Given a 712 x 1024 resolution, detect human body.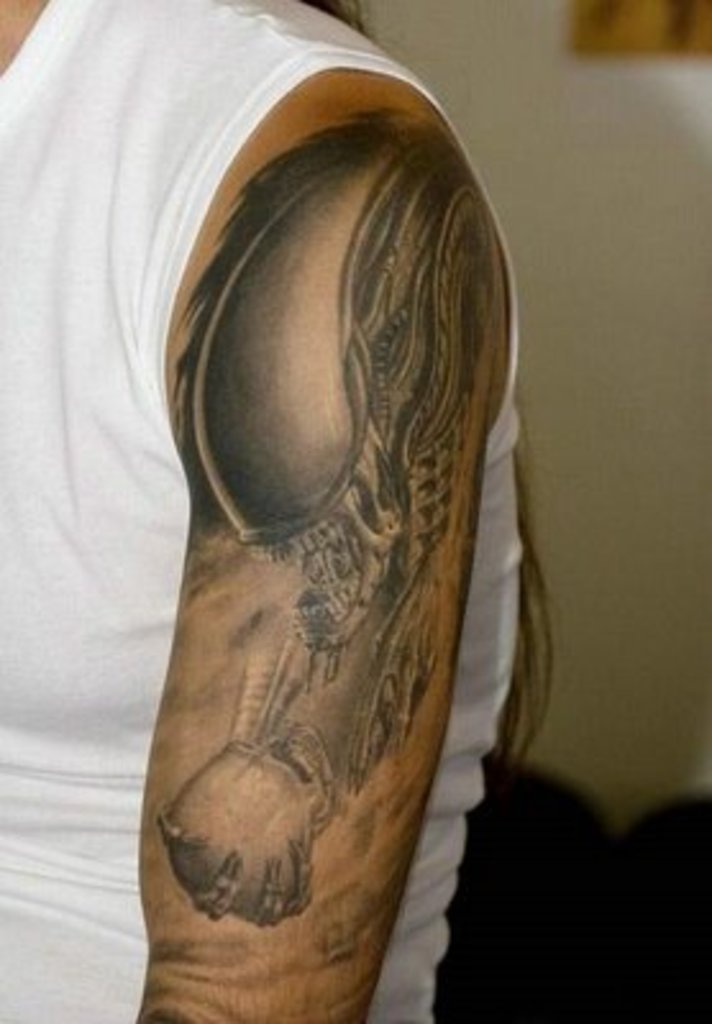
box=[0, 0, 546, 1021].
